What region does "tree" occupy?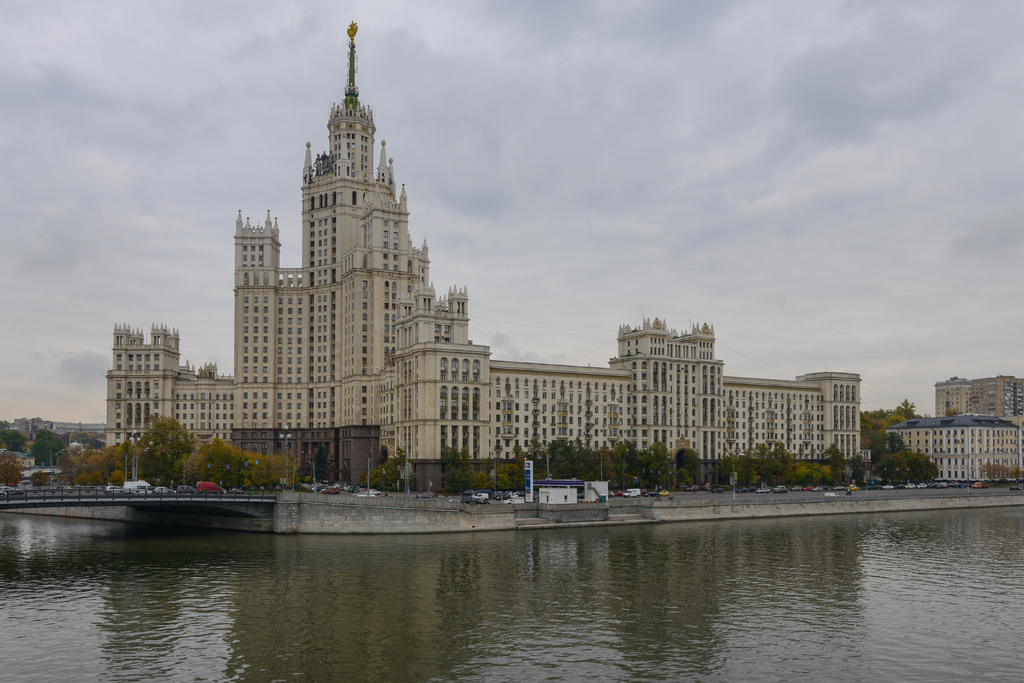
(left=426, top=439, right=477, bottom=491).
